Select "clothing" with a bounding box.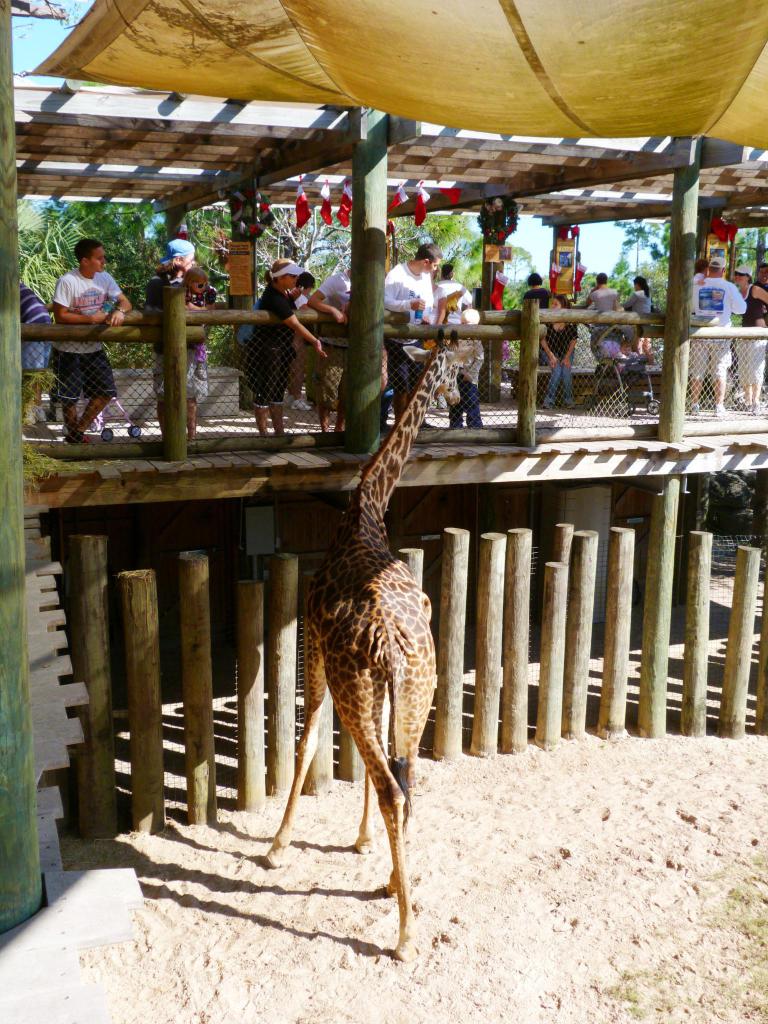
l=627, t=289, r=652, b=319.
